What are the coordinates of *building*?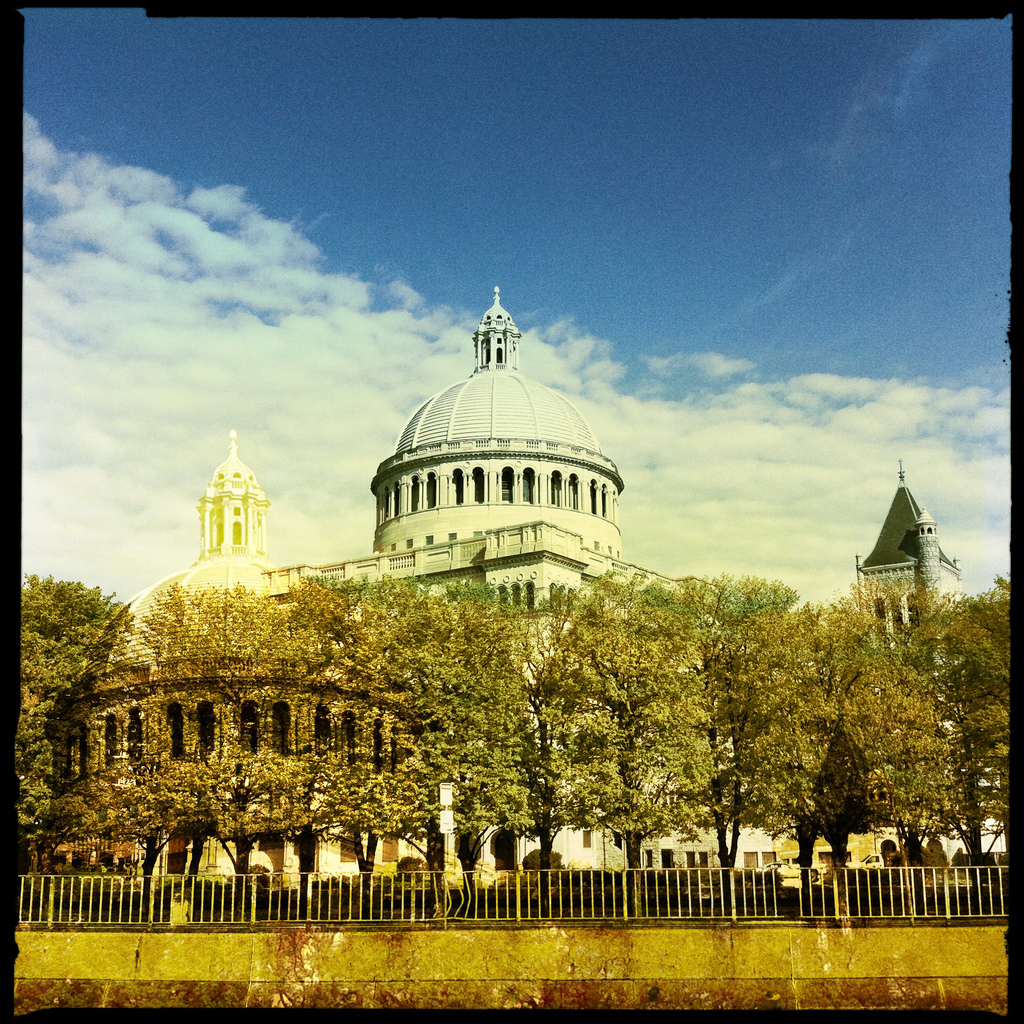
[43,290,1005,893].
